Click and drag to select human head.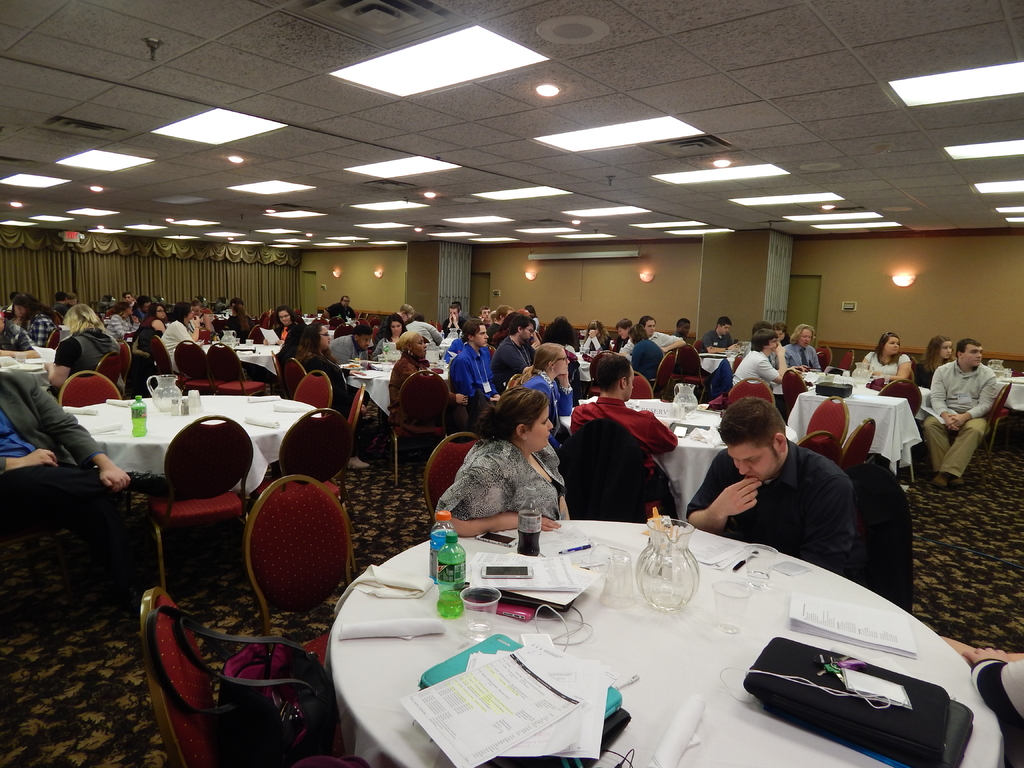
Selection: 445 303 458 327.
